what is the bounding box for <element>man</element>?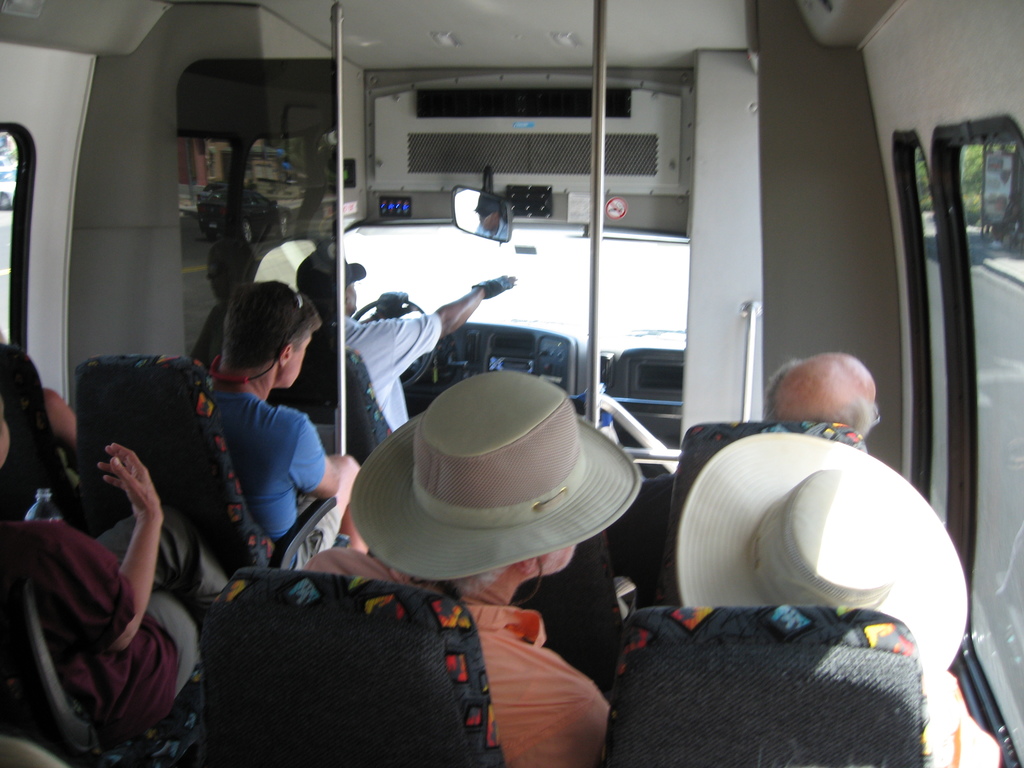
<box>296,246,519,453</box>.
